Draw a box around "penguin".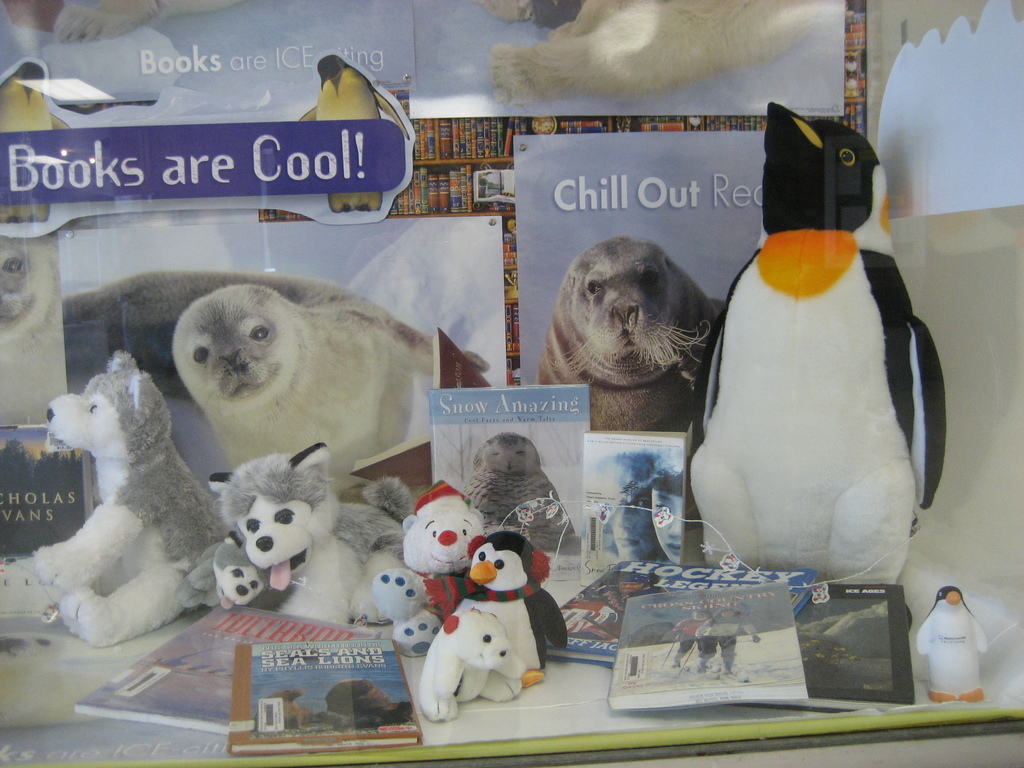
crop(299, 52, 412, 214).
